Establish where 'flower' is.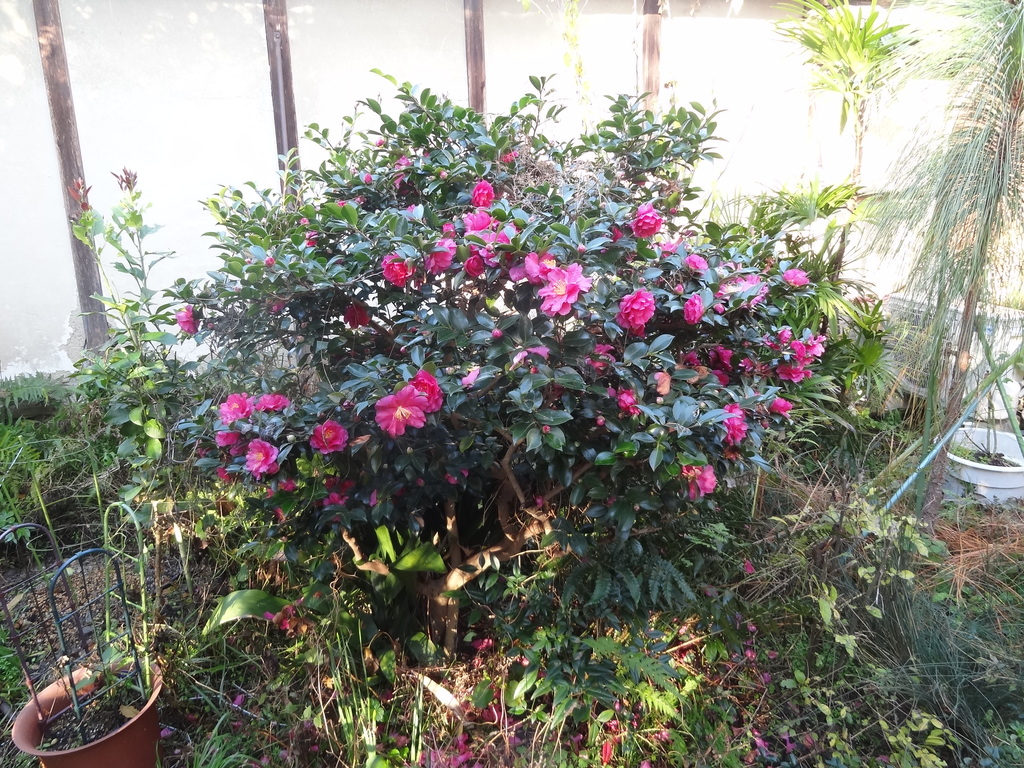
Established at [461,252,487,274].
